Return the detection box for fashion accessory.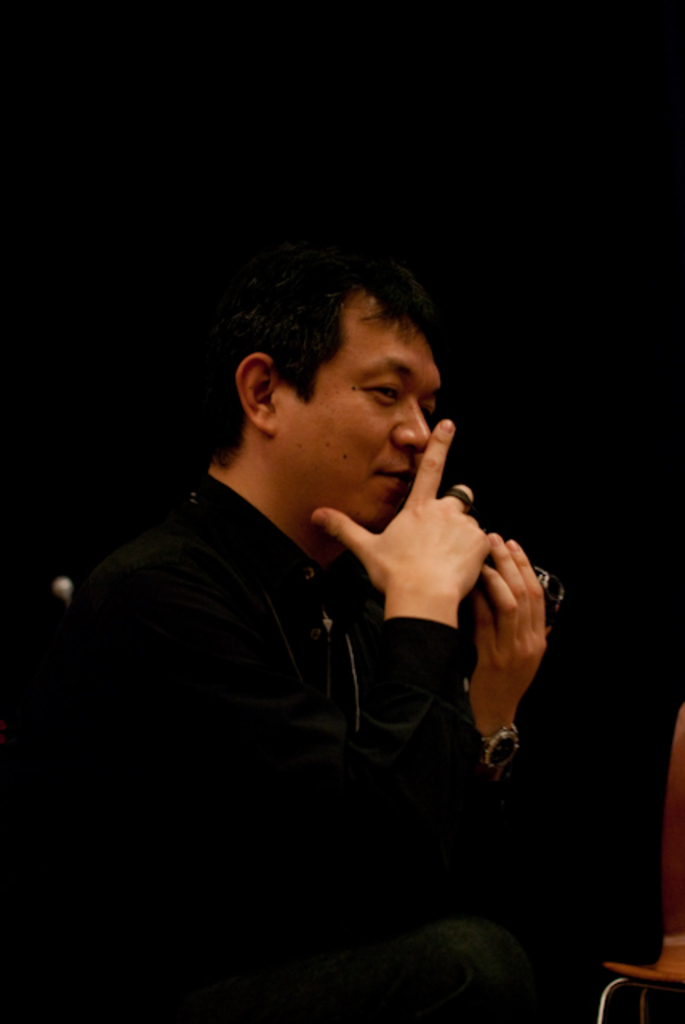
[472, 718, 519, 774].
